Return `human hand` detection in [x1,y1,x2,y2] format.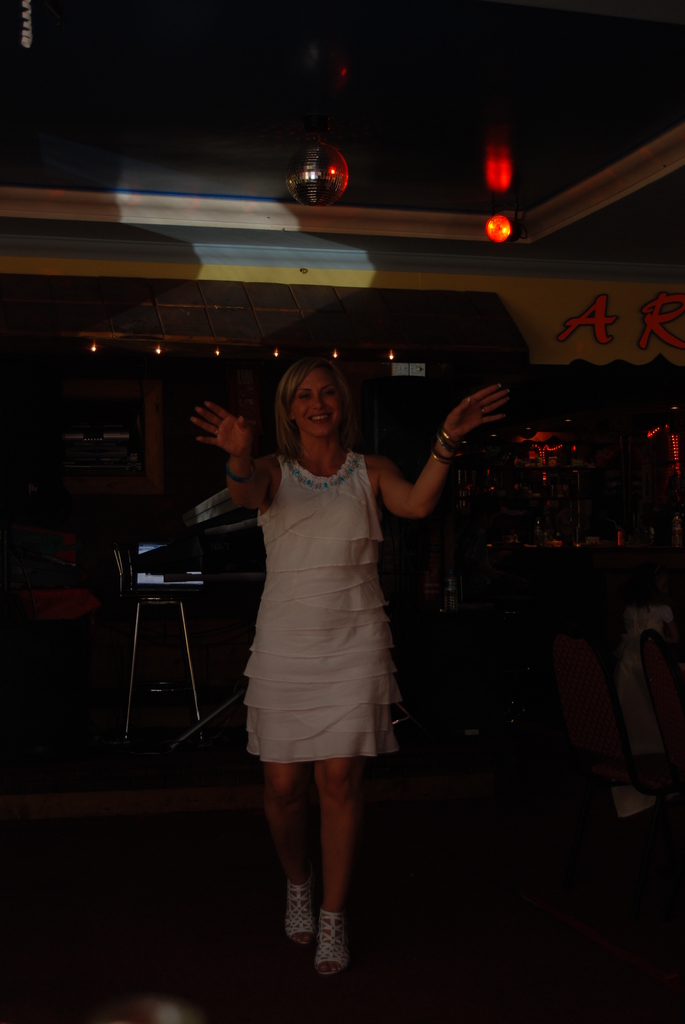
[187,395,256,463].
